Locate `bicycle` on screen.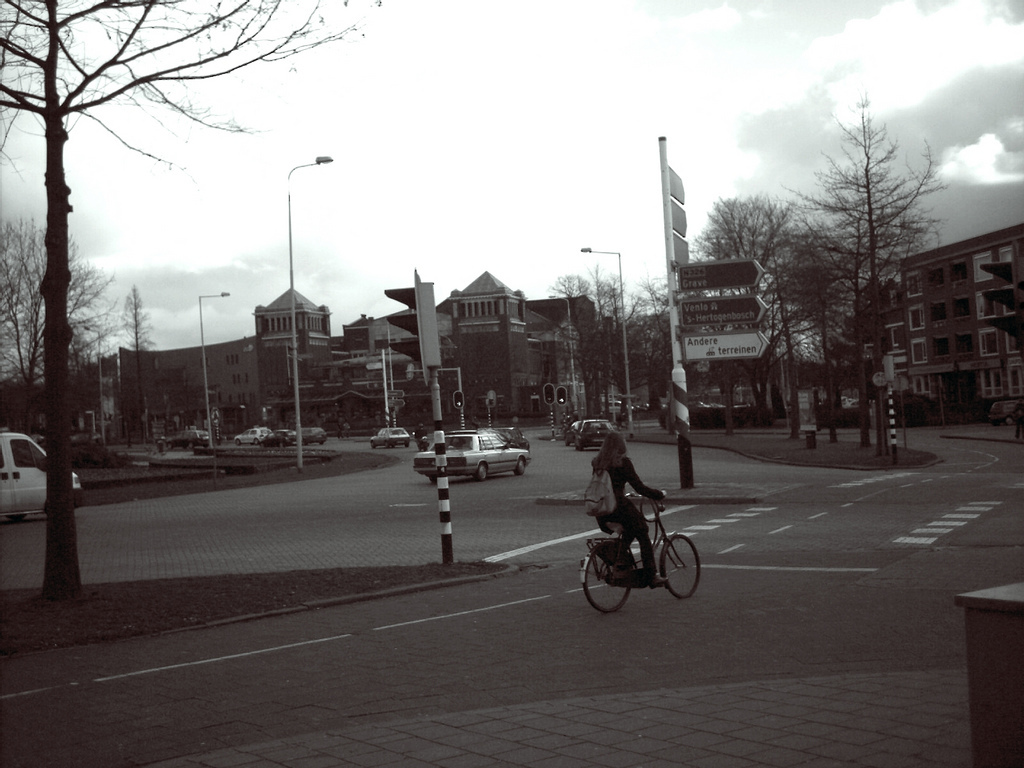
On screen at bbox=[579, 487, 714, 618].
